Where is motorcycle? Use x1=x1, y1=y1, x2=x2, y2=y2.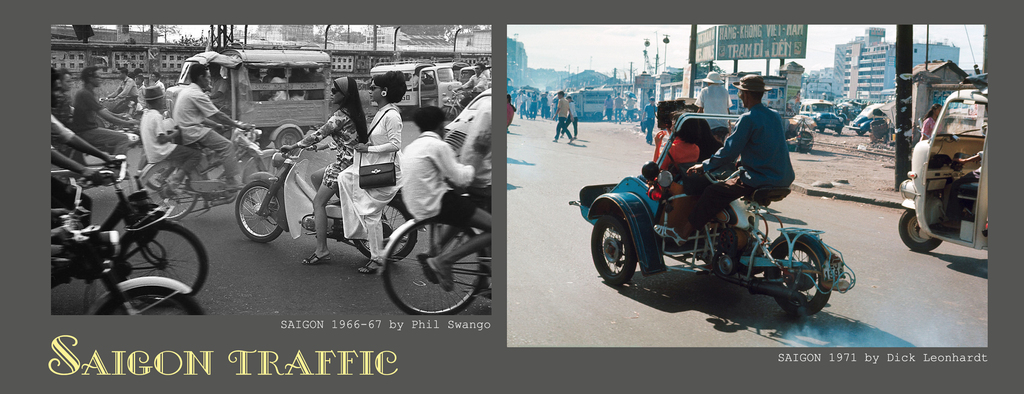
x1=131, y1=122, x2=282, y2=216.
